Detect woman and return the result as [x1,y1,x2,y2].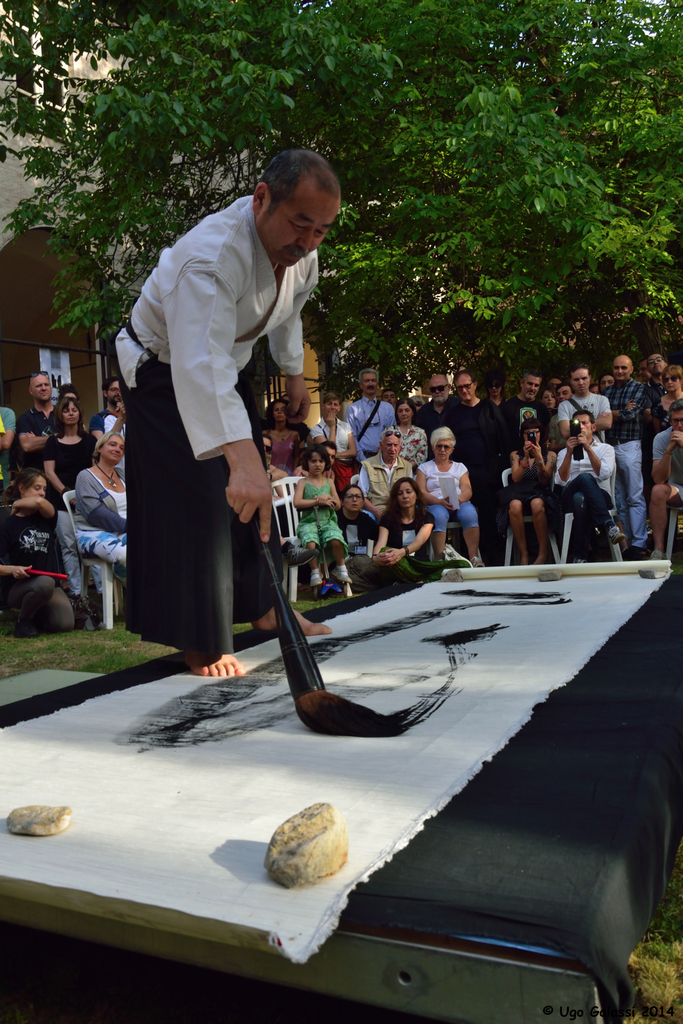
[482,372,511,413].
